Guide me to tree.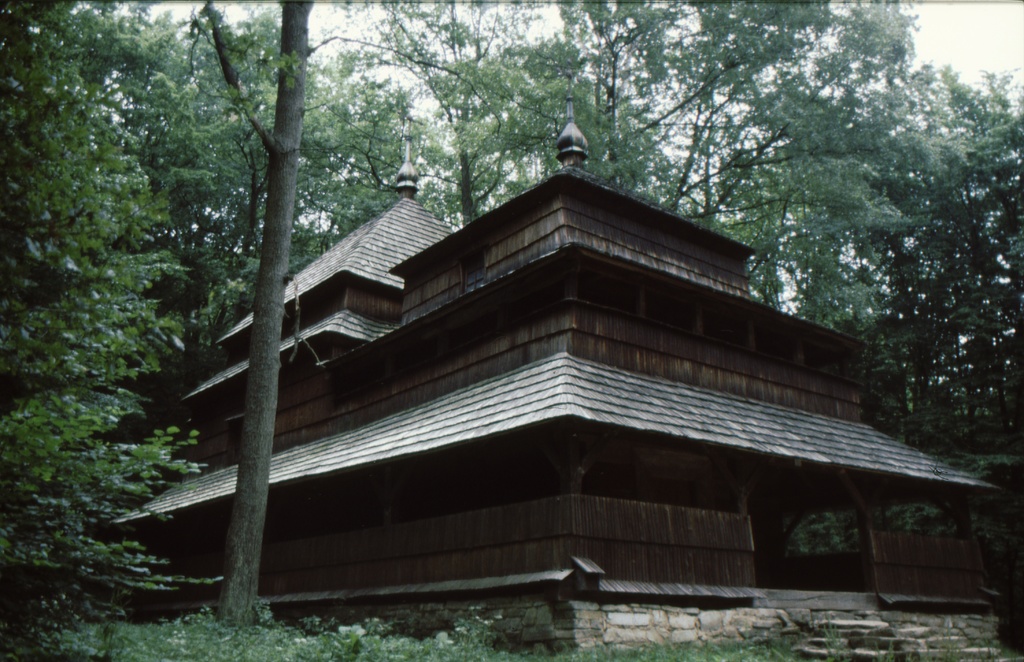
Guidance: bbox=(0, 0, 227, 661).
